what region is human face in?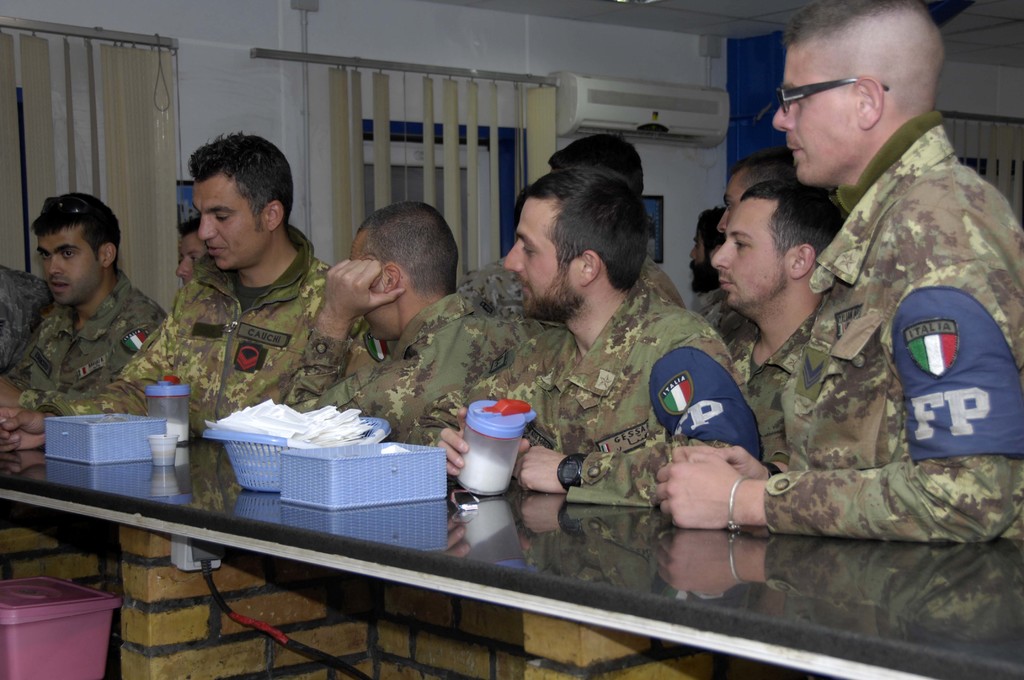
box(33, 227, 96, 309).
